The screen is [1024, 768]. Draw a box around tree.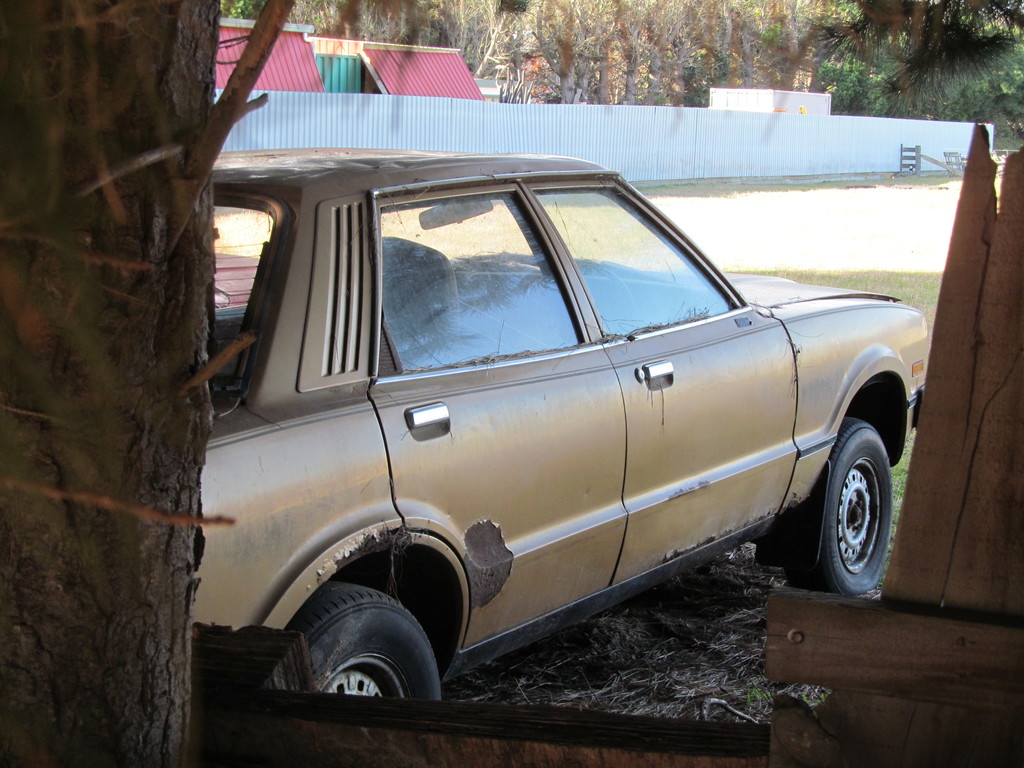
[1,0,301,767].
